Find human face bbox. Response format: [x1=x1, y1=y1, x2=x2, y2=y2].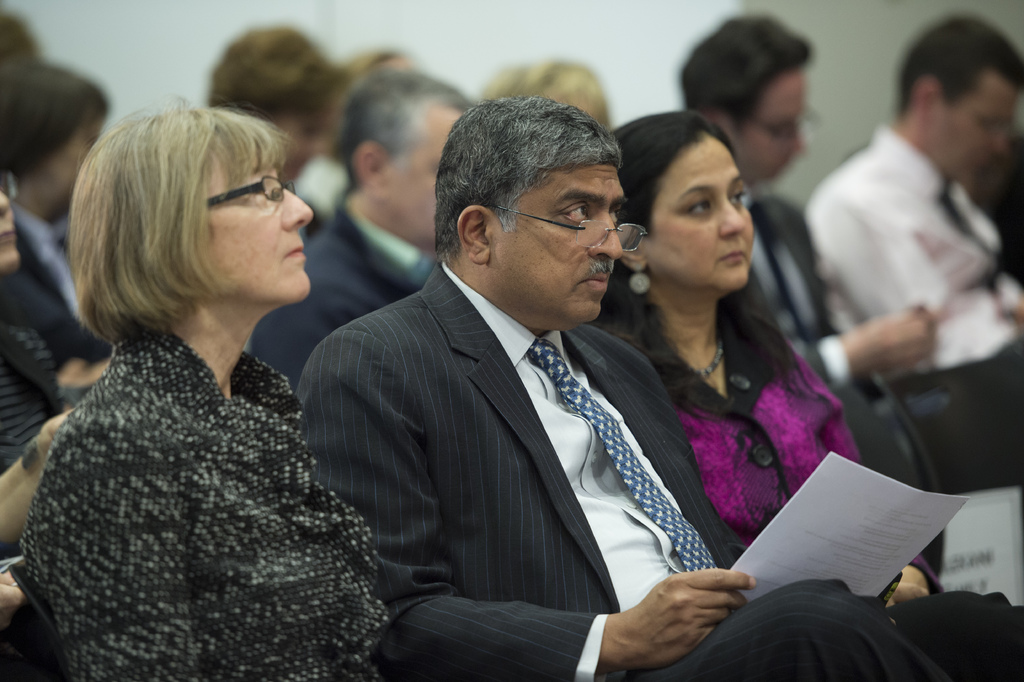
[x1=730, y1=68, x2=810, y2=185].
